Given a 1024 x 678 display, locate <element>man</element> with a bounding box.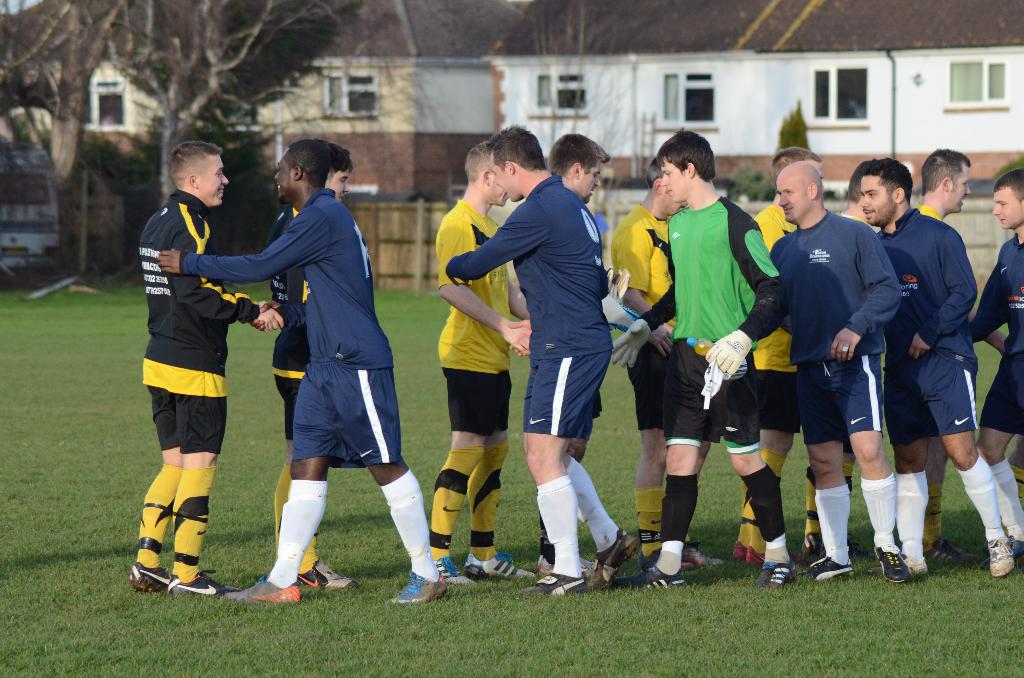
Located: [x1=604, y1=128, x2=796, y2=599].
